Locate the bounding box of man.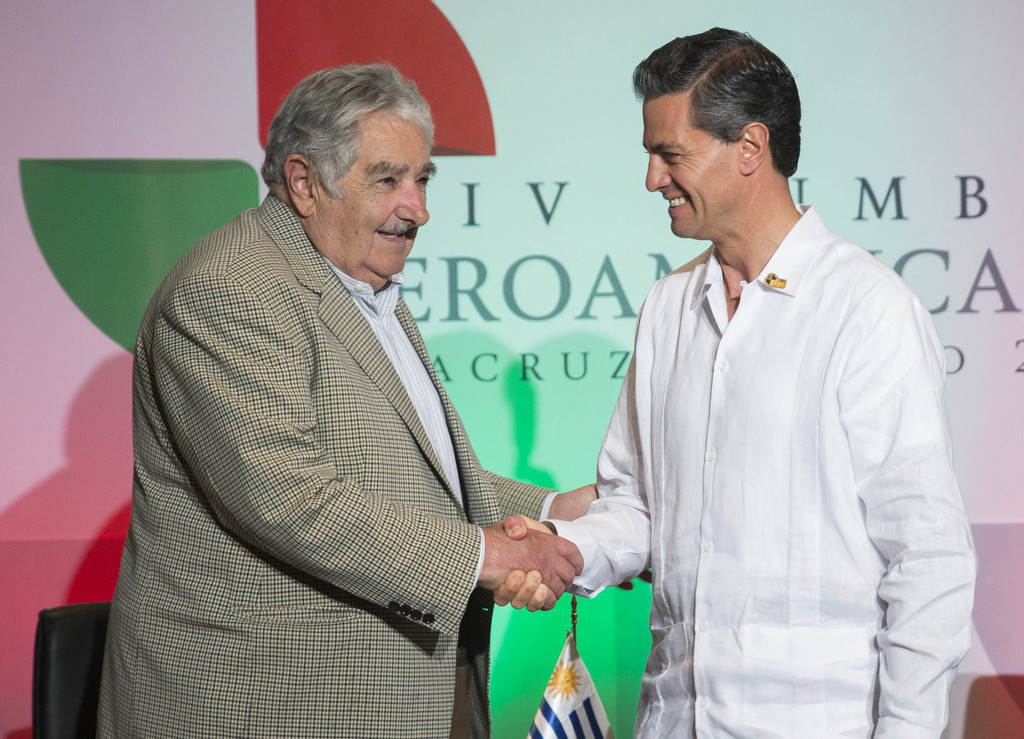
Bounding box: {"left": 81, "top": 67, "right": 623, "bottom": 719}.
